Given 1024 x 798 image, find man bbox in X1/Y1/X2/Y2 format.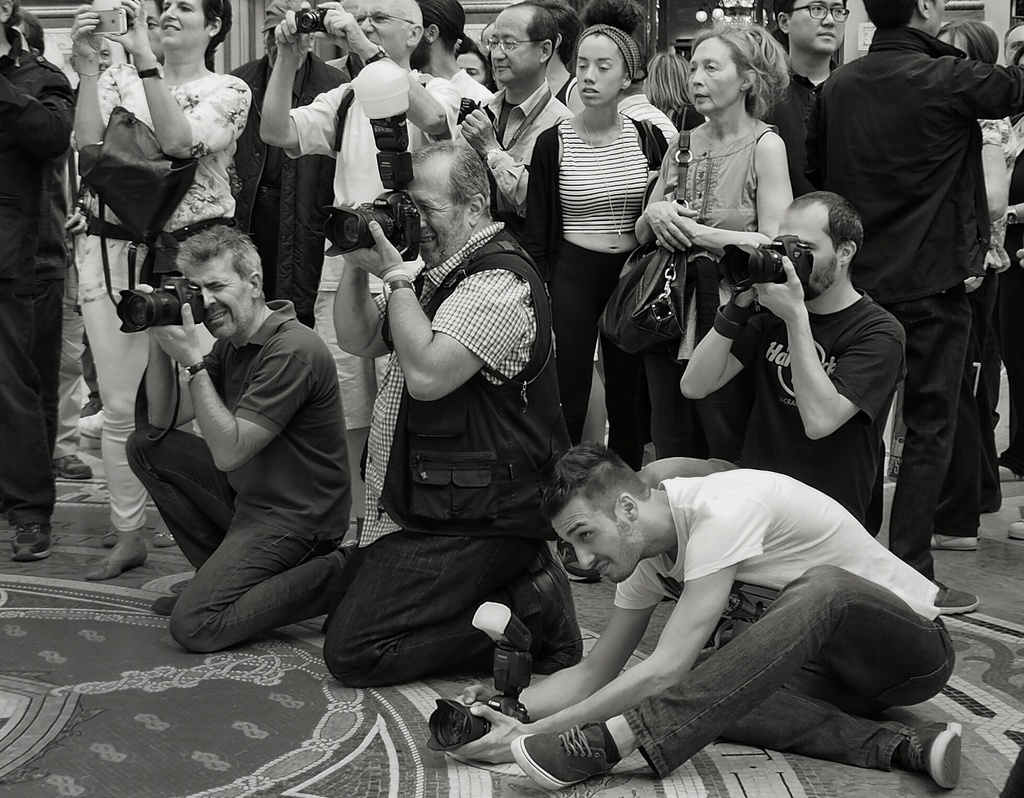
256/0/461/548.
